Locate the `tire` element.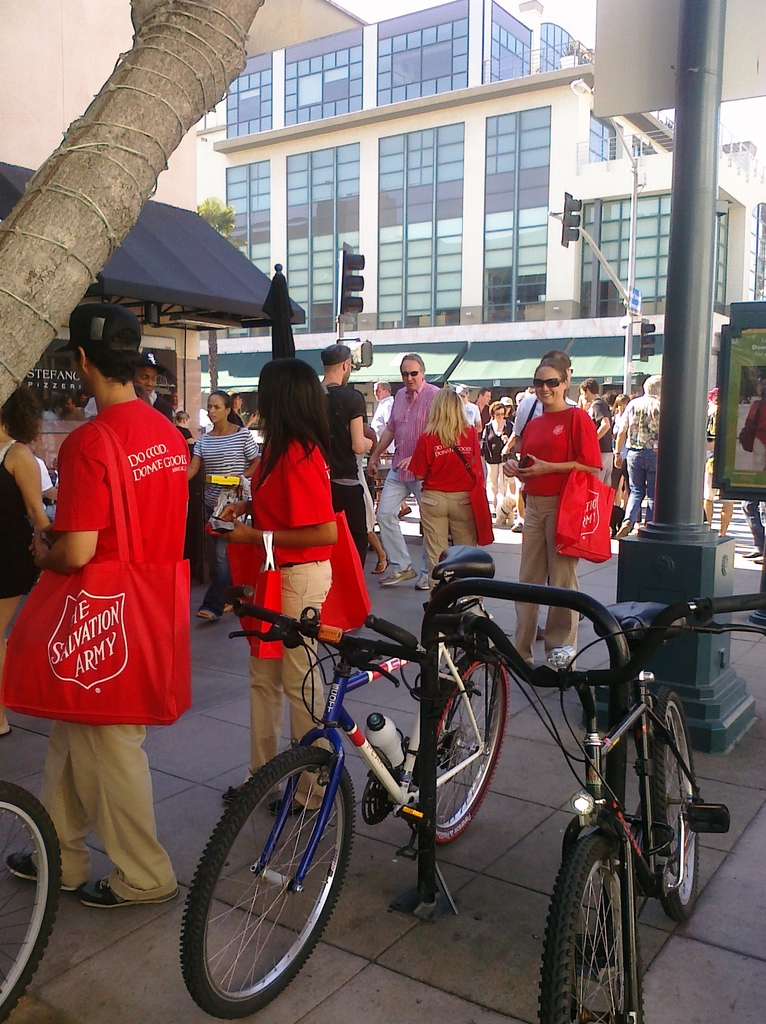
Element bbox: <region>430, 647, 524, 838</region>.
